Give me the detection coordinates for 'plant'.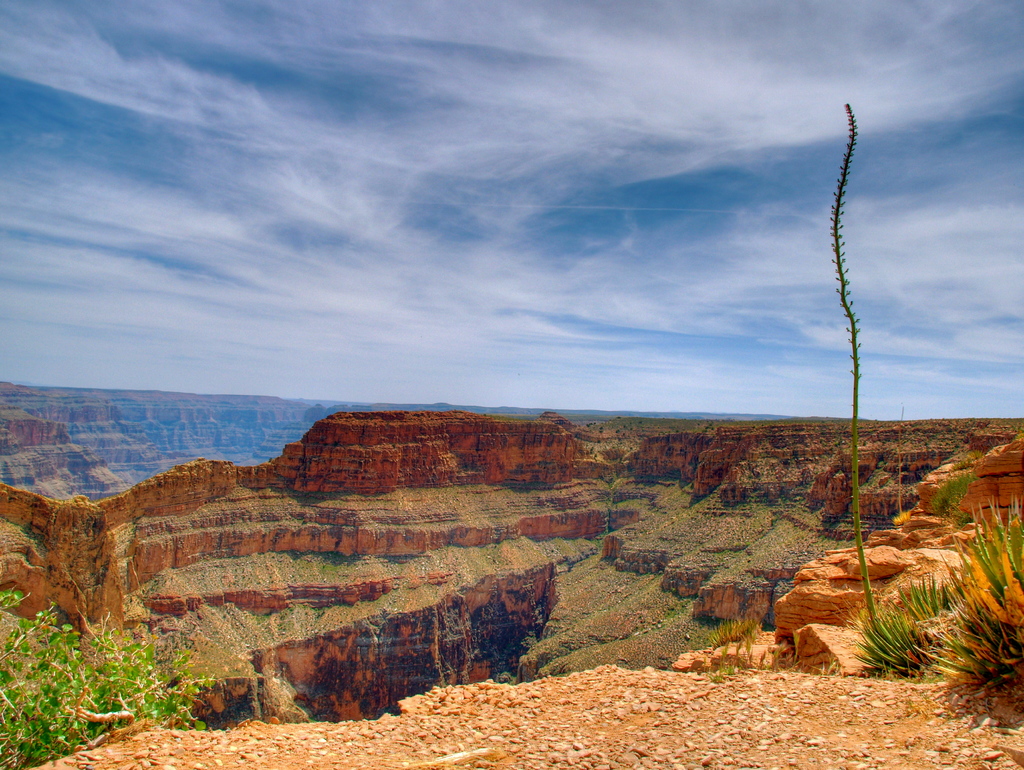
(710, 650, 742, 682).
